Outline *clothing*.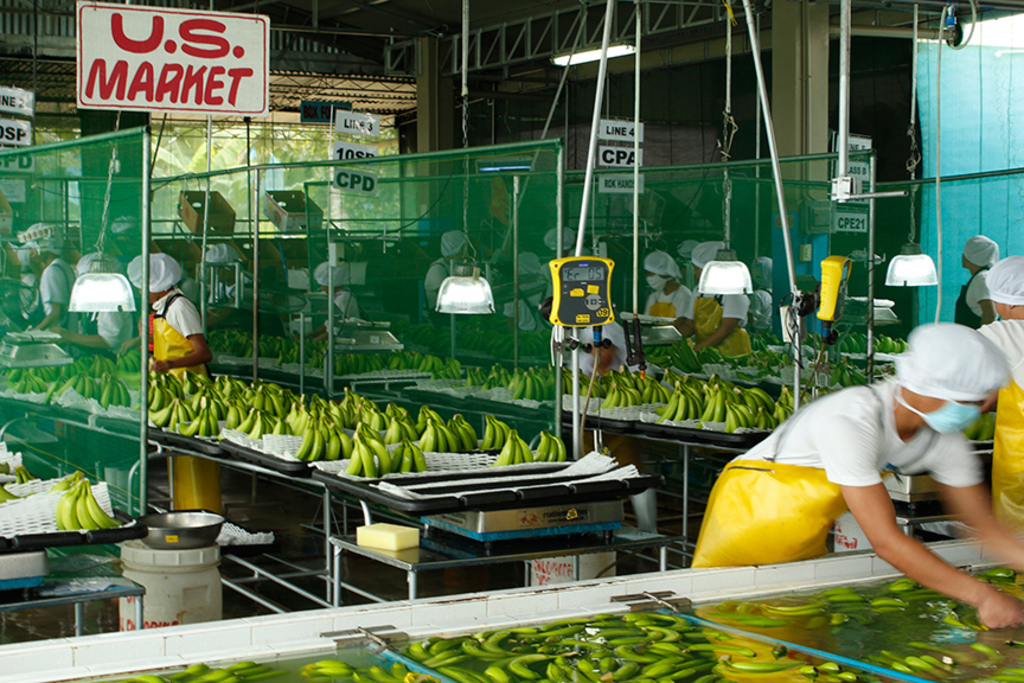
Outline: [left=145, top=289, right=218, bottom=524].
